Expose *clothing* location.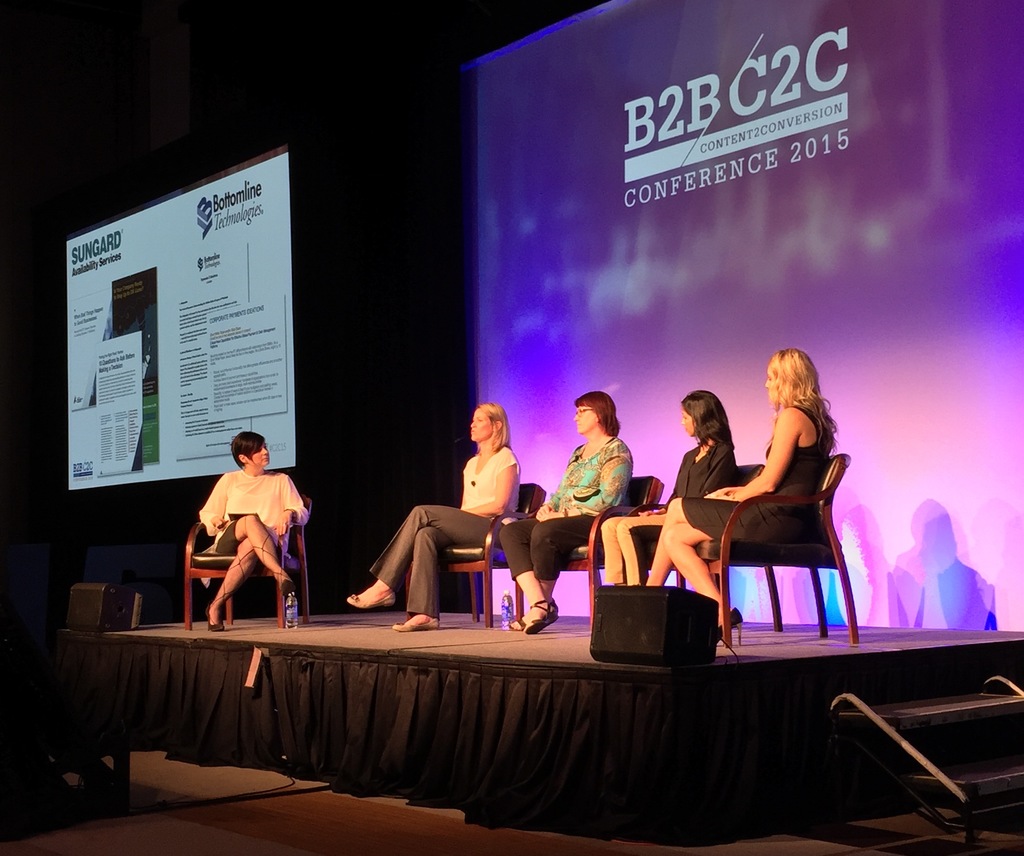
Exposed at (x1=602, y1=445, x2=730, y2=585).
